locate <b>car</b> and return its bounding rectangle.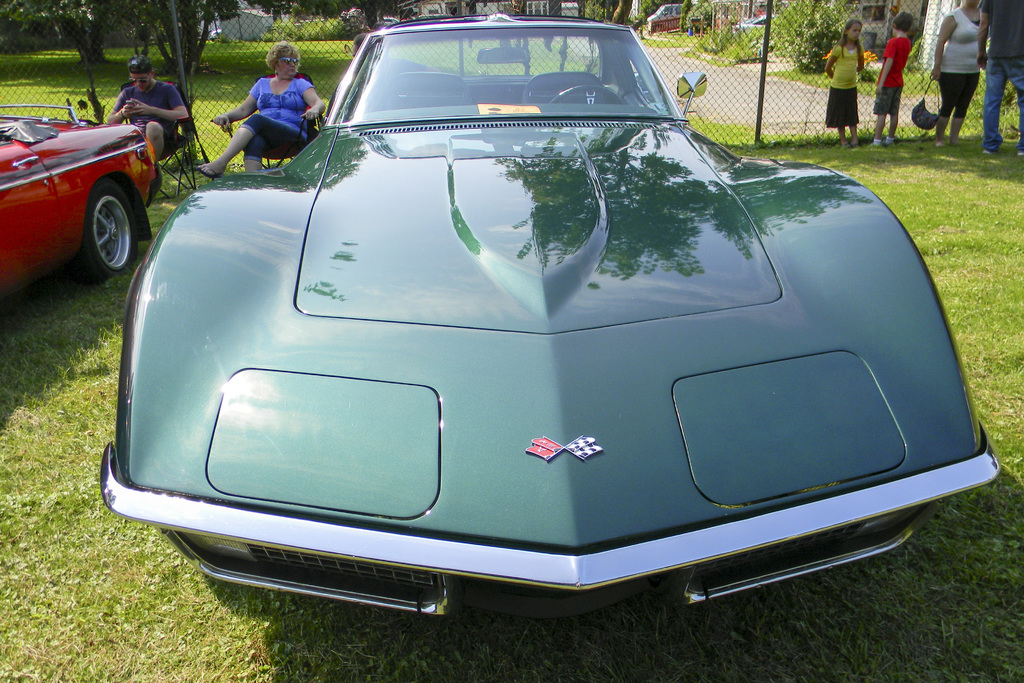
bbox=[99, 12, 1007, 621].
